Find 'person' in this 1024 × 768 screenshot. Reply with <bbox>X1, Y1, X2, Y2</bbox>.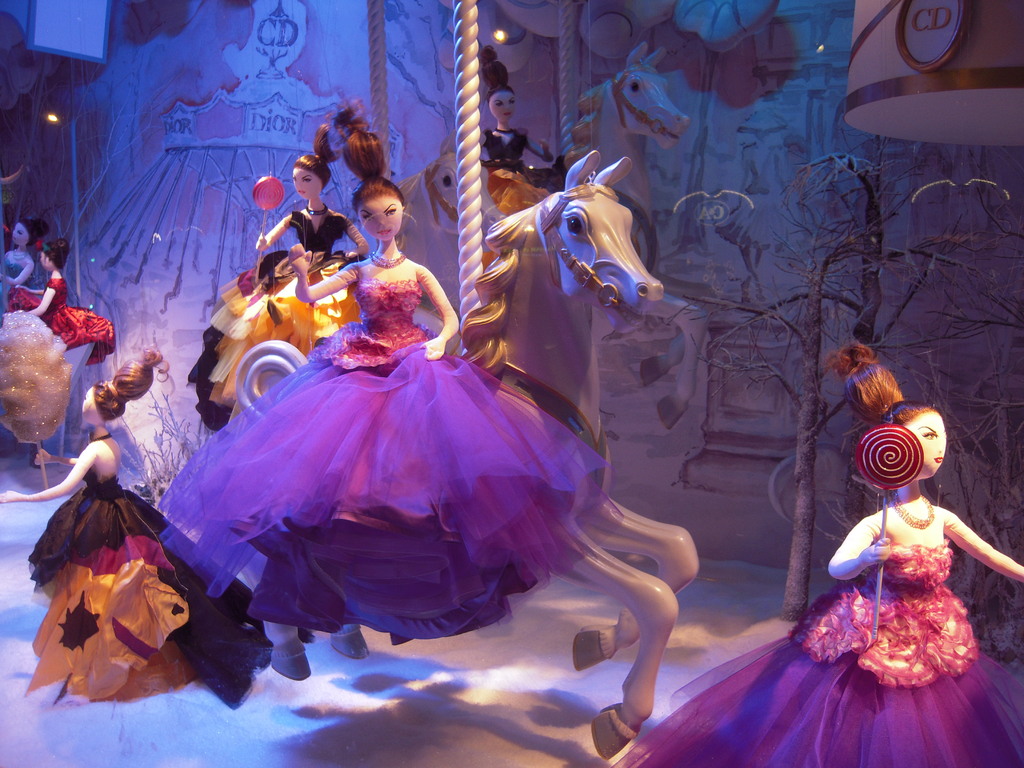
<bbox>159, 118, 598, 643</bbox>.
